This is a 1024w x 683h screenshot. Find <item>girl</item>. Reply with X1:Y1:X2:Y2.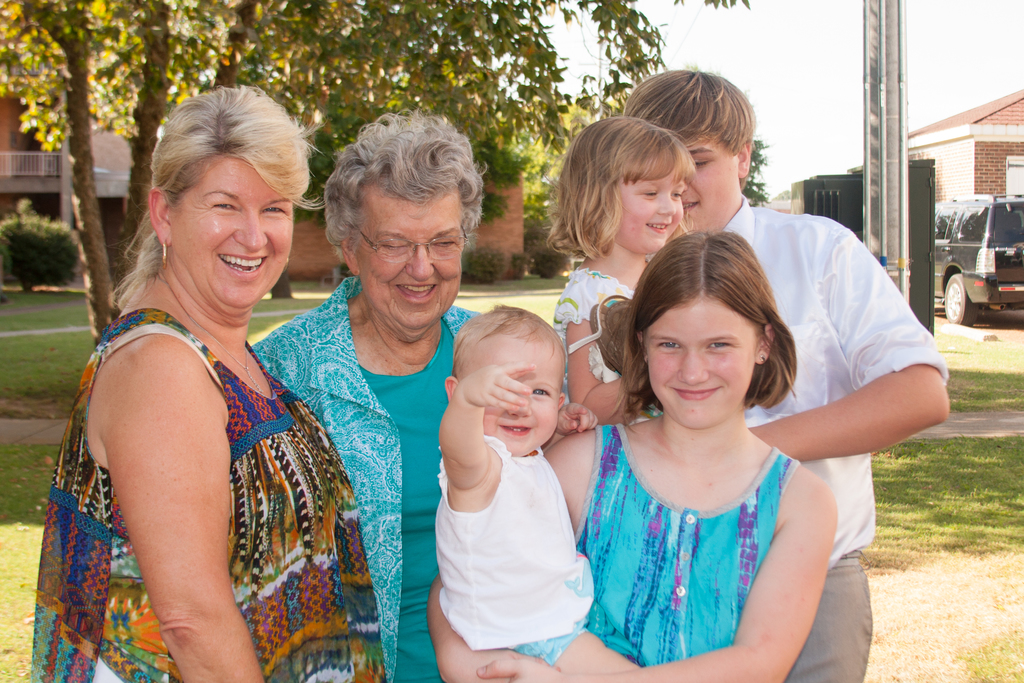
543:110:698:420.
